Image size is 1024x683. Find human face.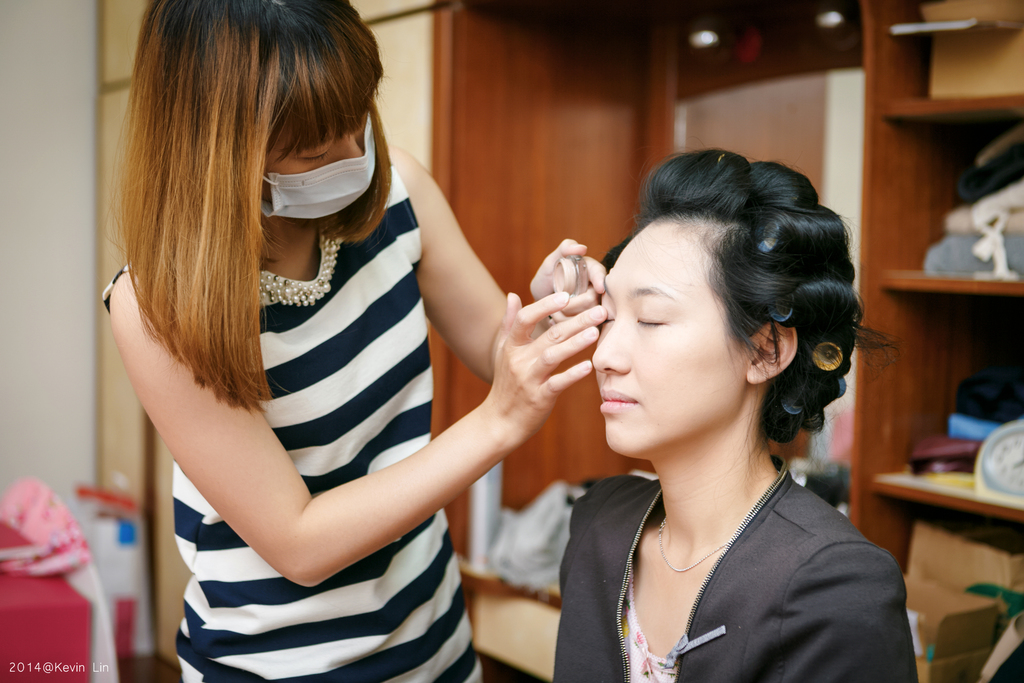
[588,220,755,457].
